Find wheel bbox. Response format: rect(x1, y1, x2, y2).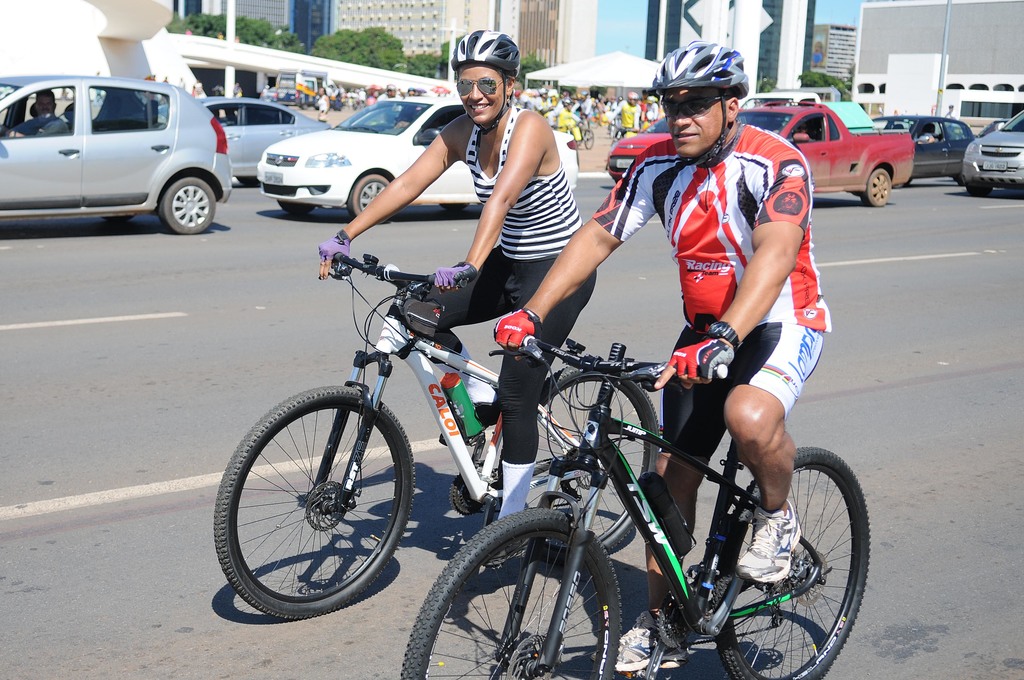
rect(891, 178, 912, 190).
